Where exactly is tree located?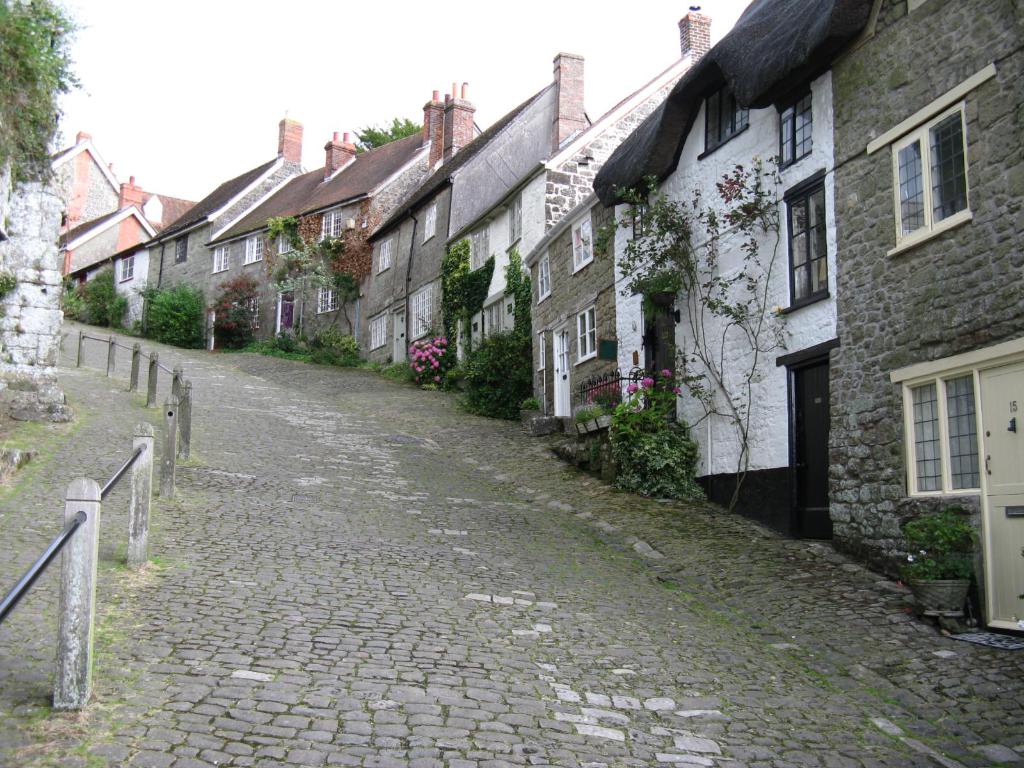
Its bounding box is rect(349, 114, 422, 149).
